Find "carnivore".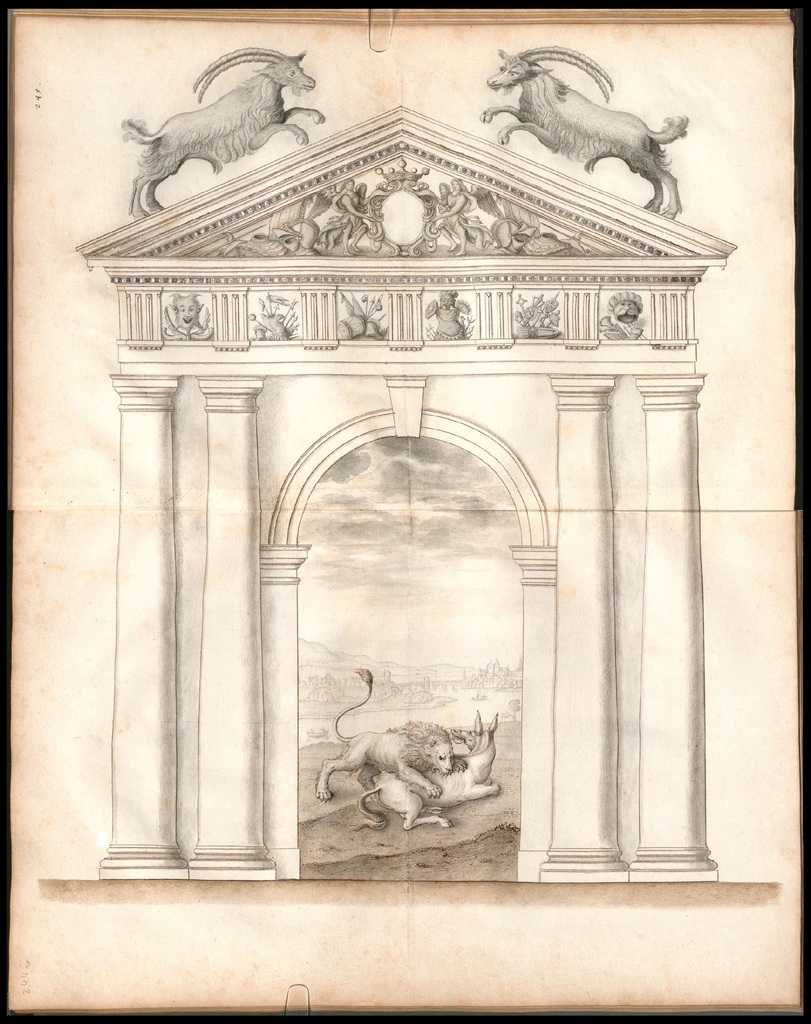
<region>494, 33, 696, 191</region>.
